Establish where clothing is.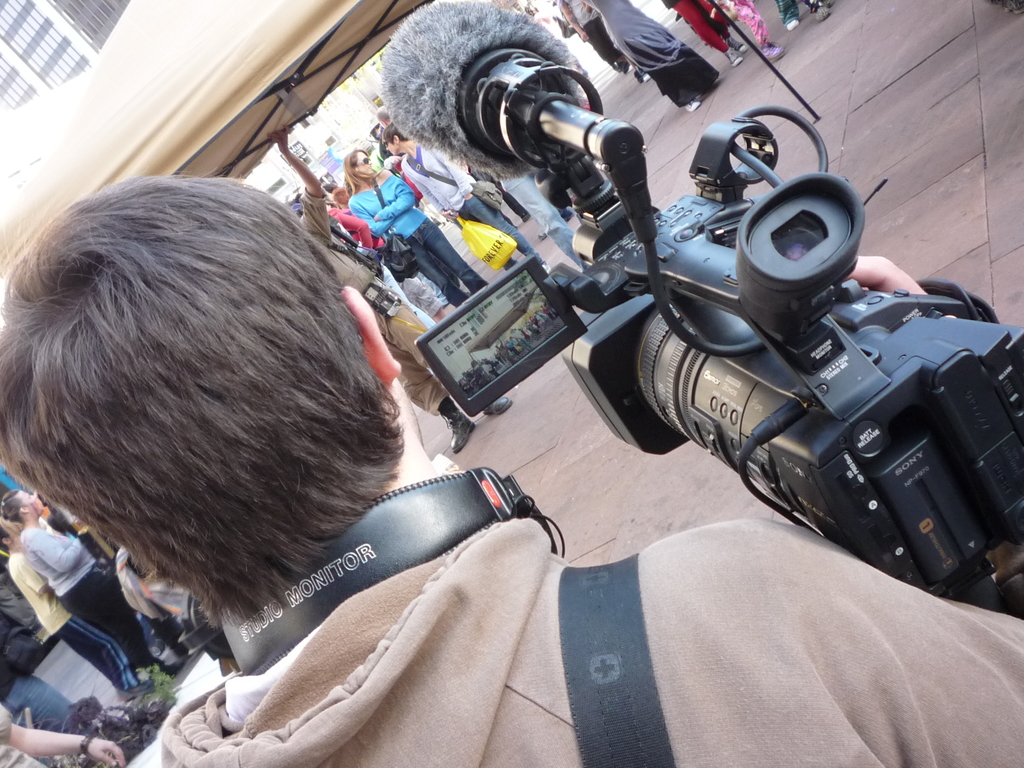
Established at l=657, t=0, r=723, b=58.
